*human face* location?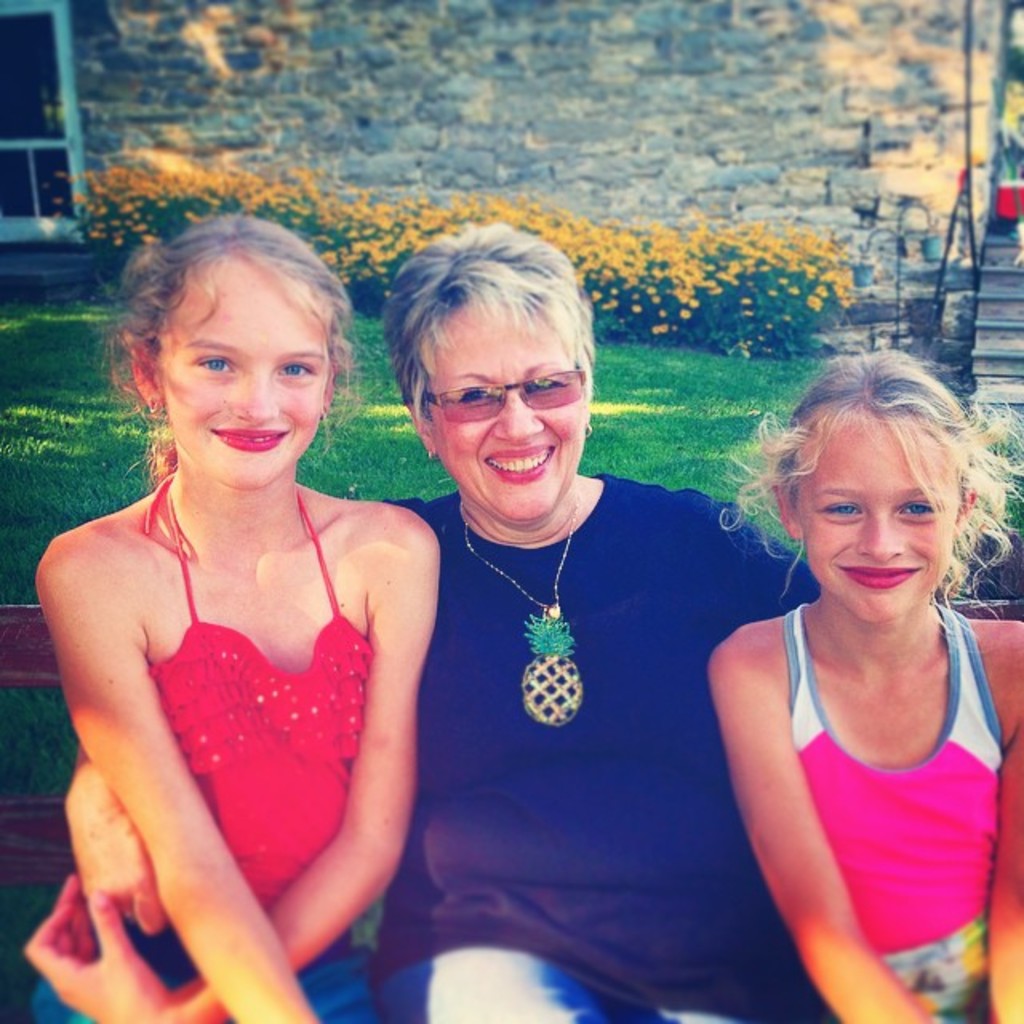
[x1=154, y1=256, x2=330, y2=490]
